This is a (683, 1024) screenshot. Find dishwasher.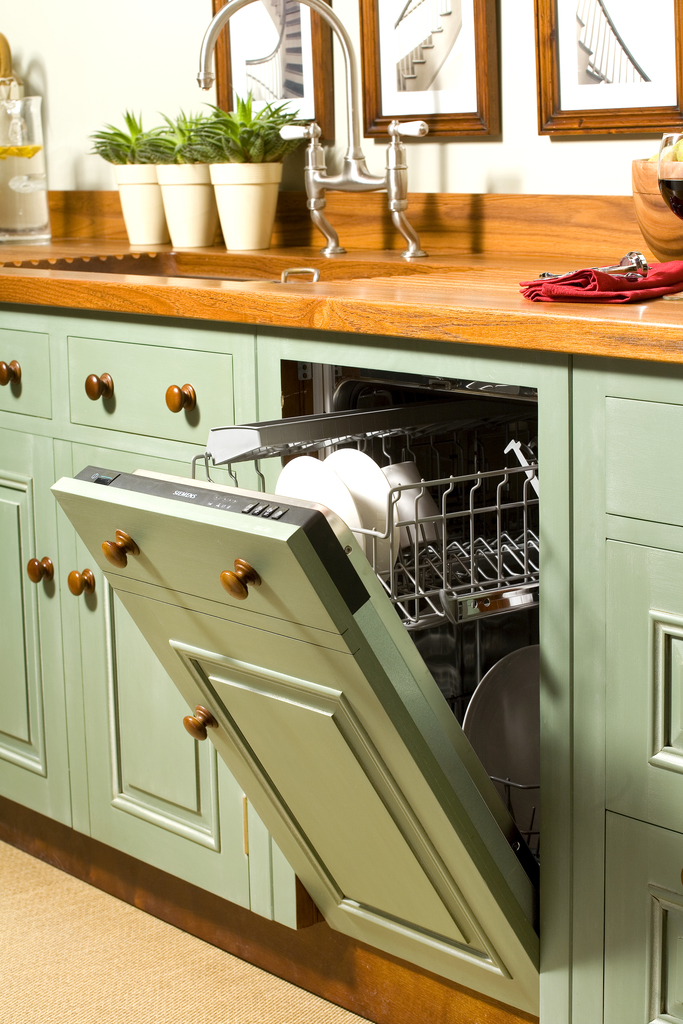
Bounding box: detection(49, 365, 537, 1021).
